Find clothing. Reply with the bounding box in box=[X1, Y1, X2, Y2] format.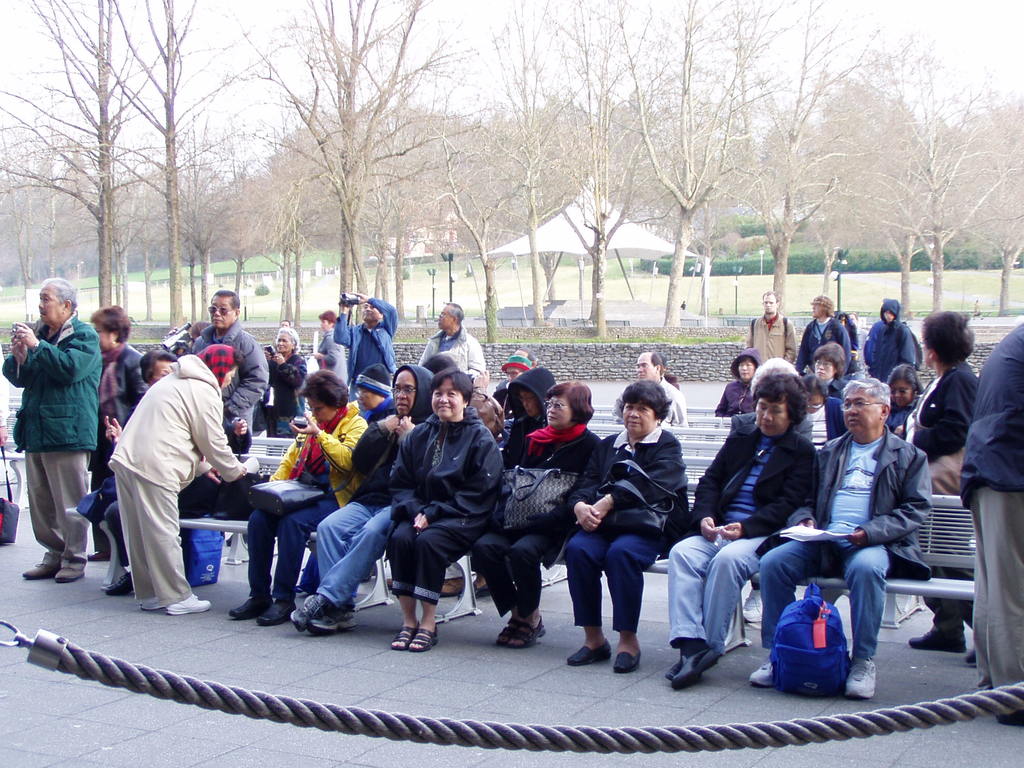
box=[817, 377, 846, 397].
